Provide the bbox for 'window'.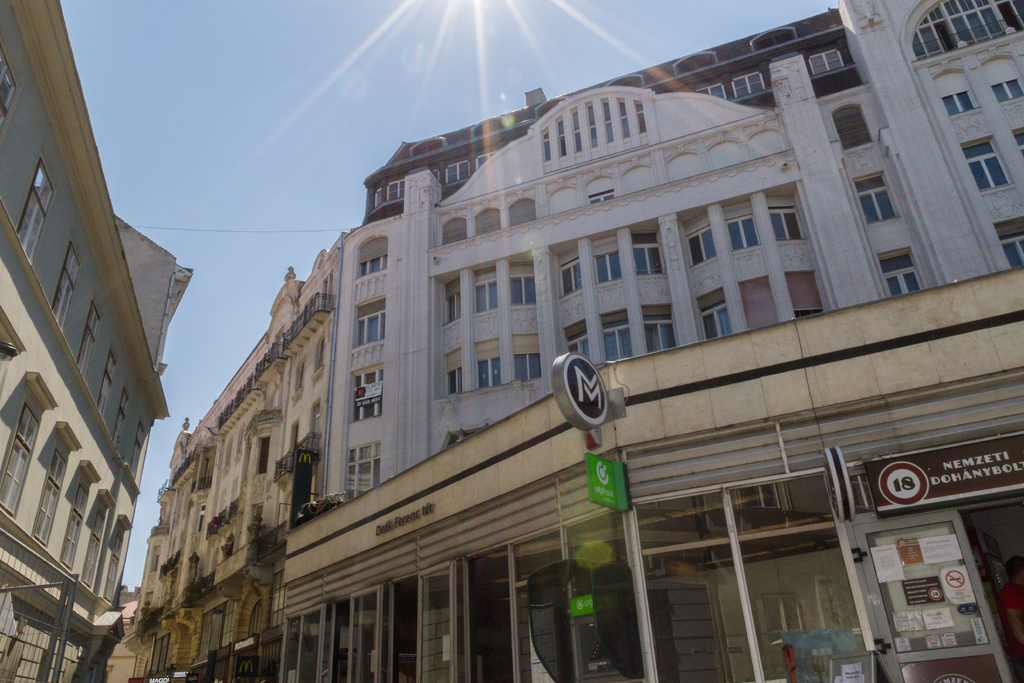
83/488/115/592.
